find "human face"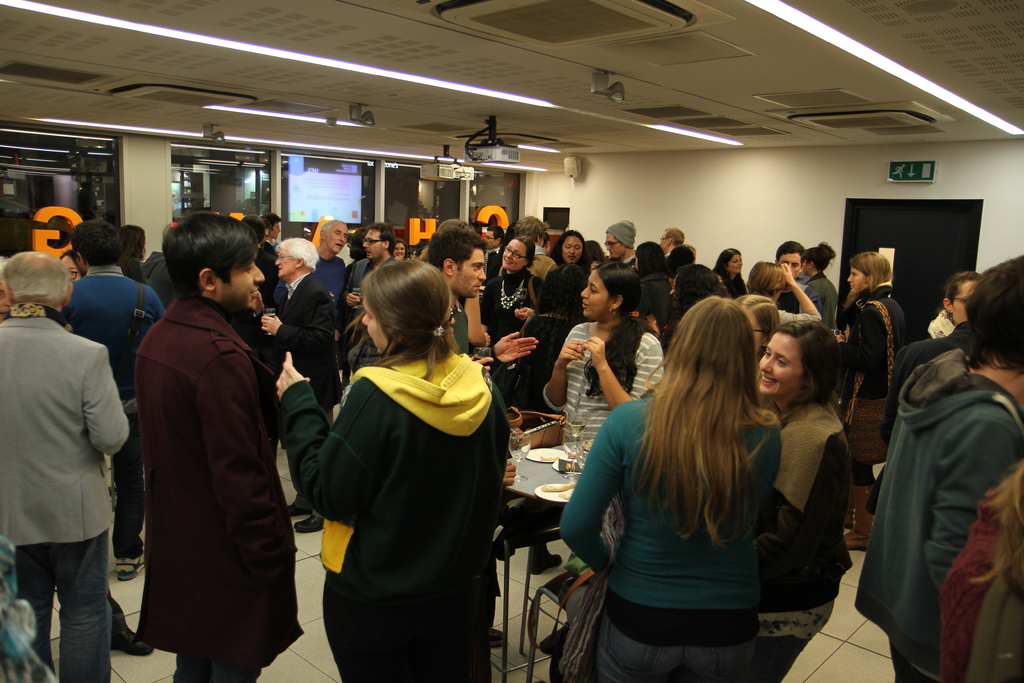
box(362, 297, 391, 355)
